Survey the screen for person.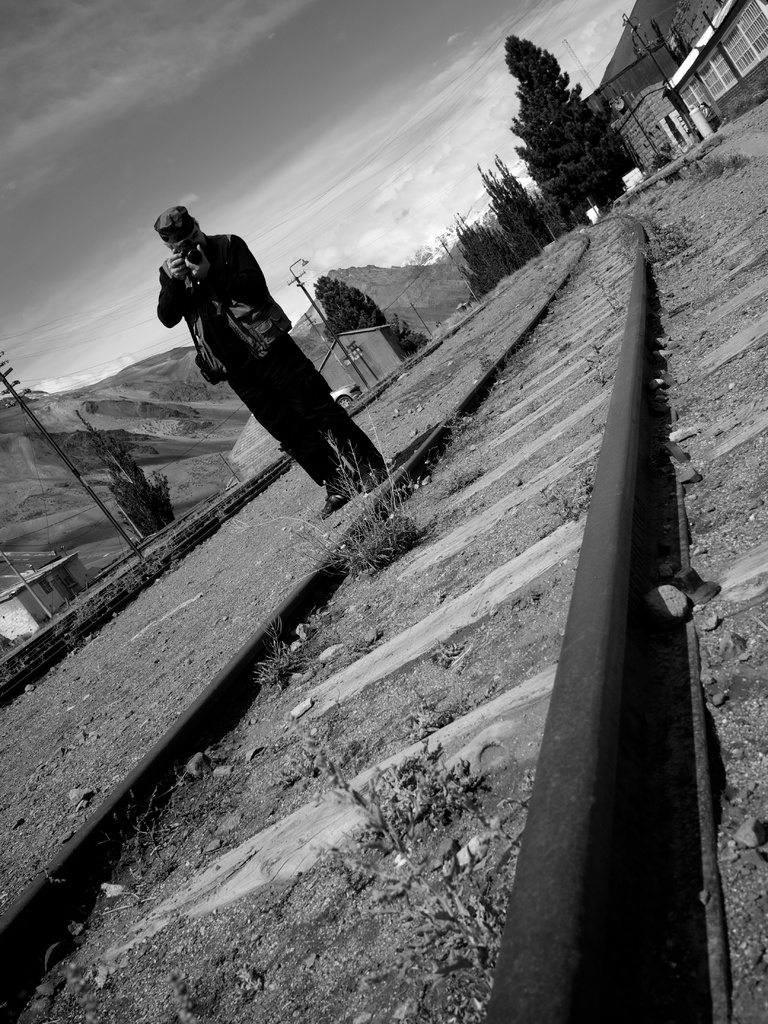
Survey found: 173/175/367/489.
